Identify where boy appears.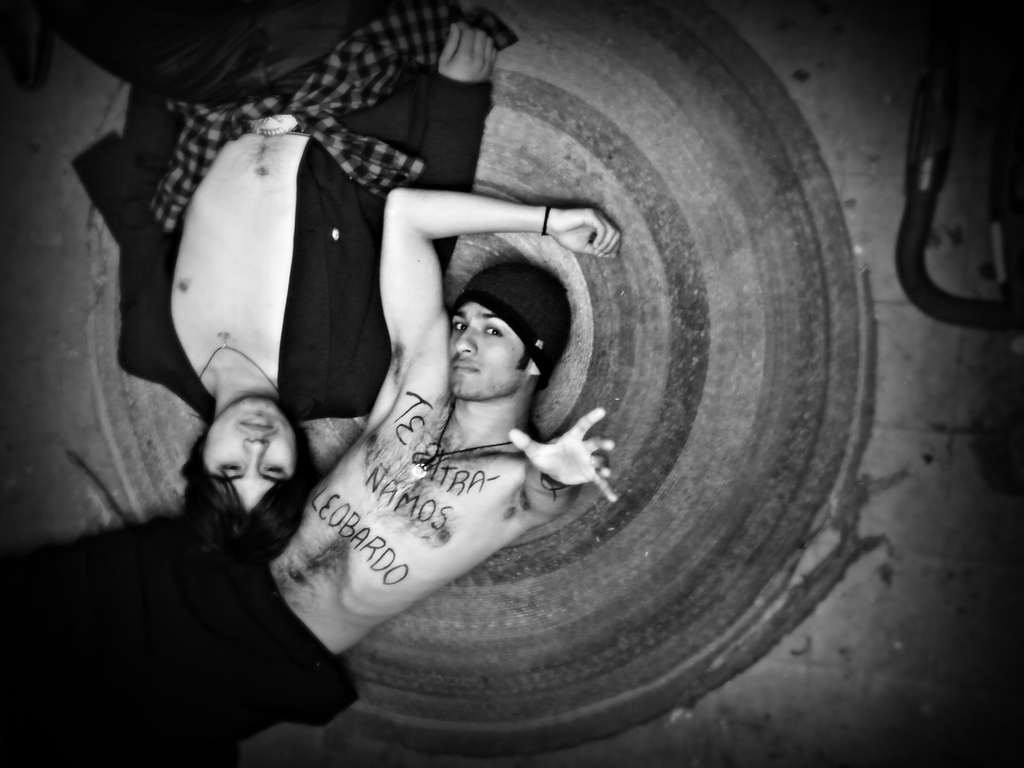
Appears at l=117, t=0, r=514, b=556.
